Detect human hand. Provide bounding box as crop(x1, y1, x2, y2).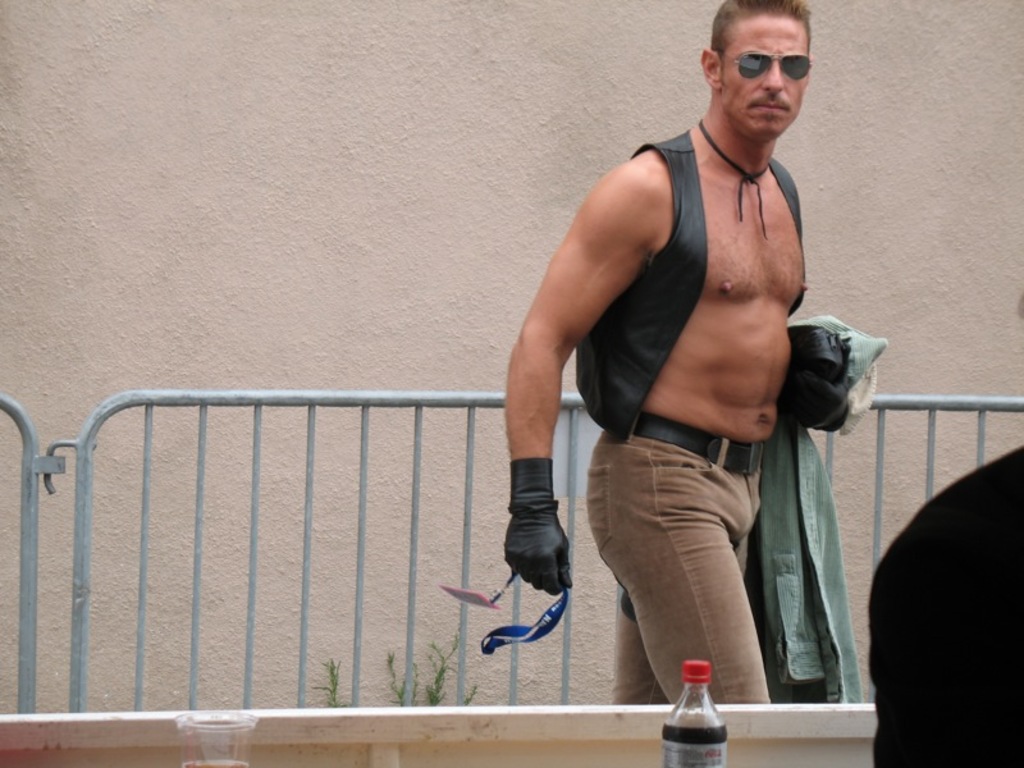
crop(502, 509, 576, 596).
